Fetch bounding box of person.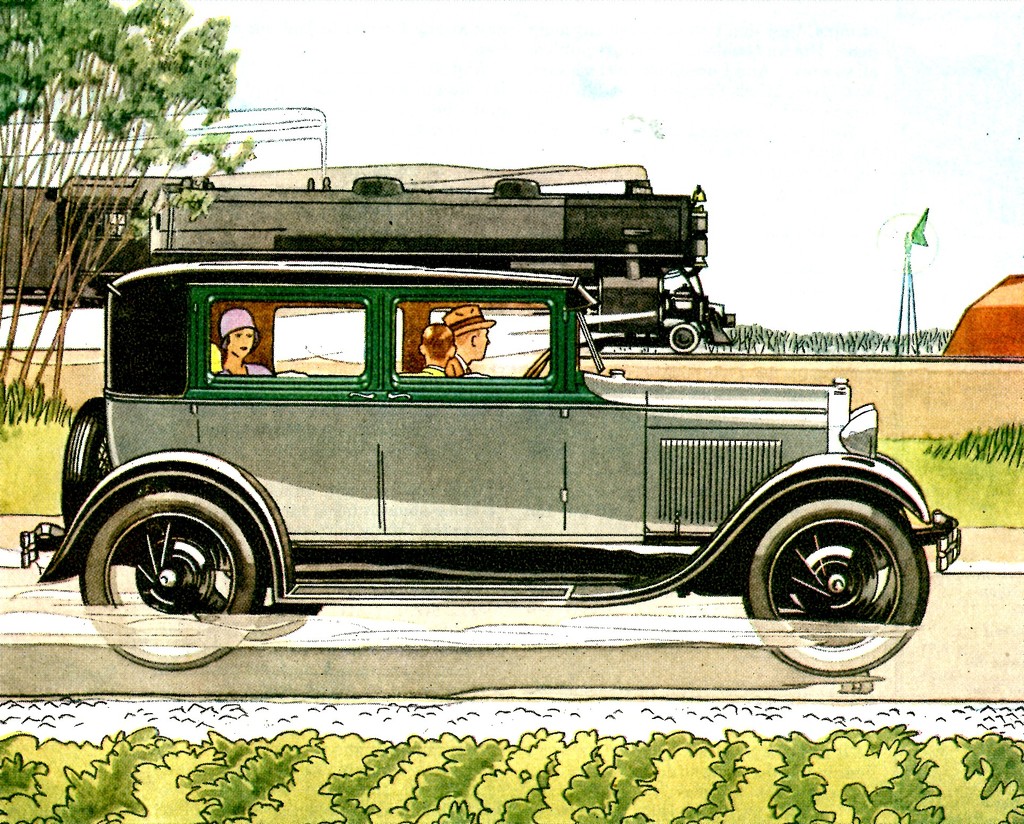
Bbox: (439,297,494,371).
